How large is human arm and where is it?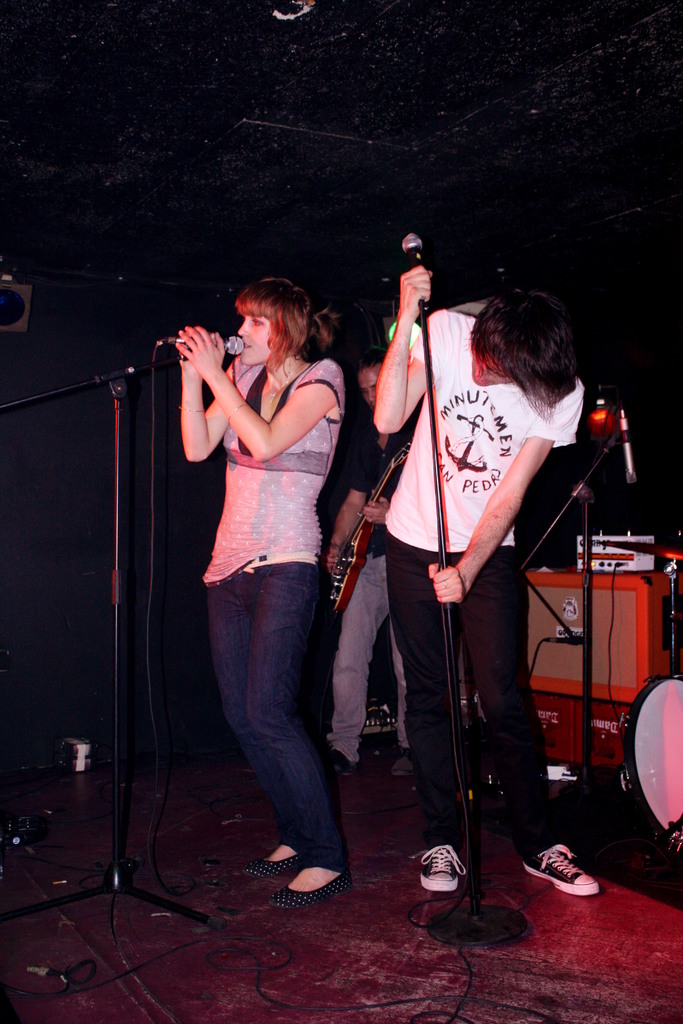
Bounding box: select_region(359, 497, 389, 522).
